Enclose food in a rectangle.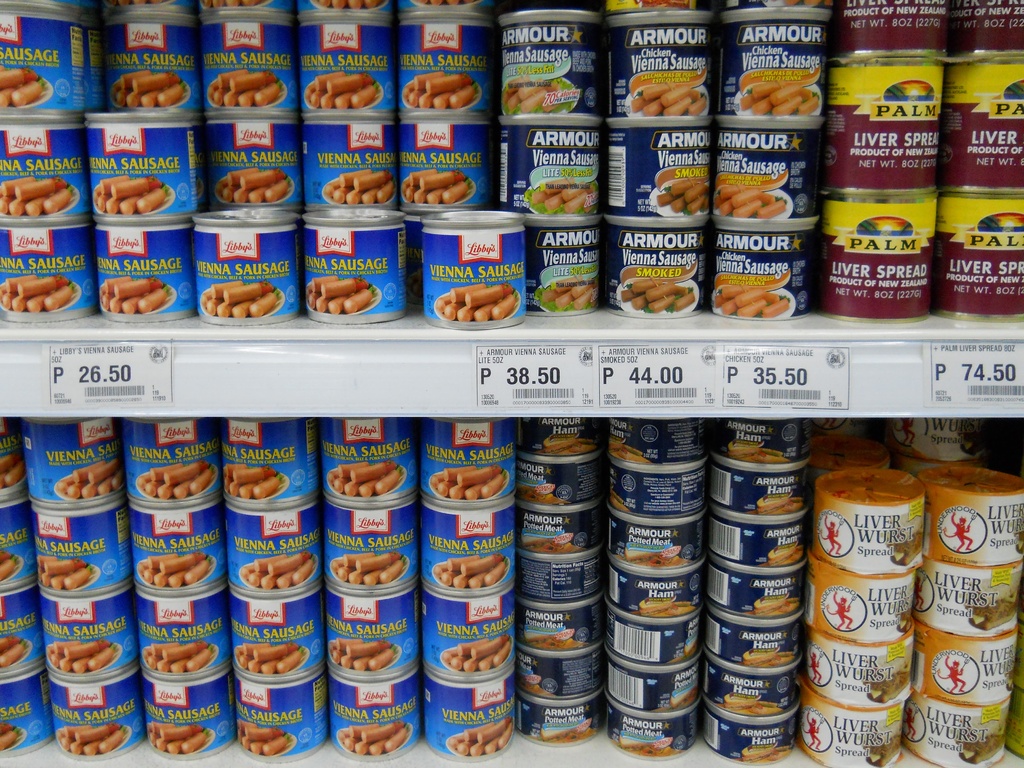
x1=714, y1=184, x2=789, y2=220.
